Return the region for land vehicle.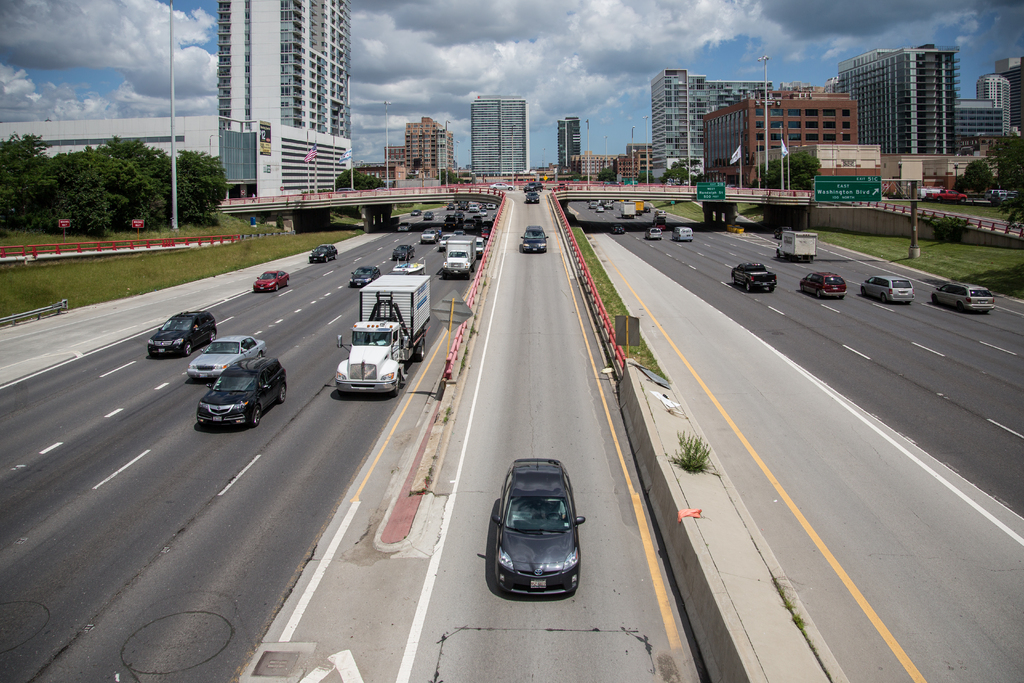
left=774, top=228, right=819, bottom=263.
